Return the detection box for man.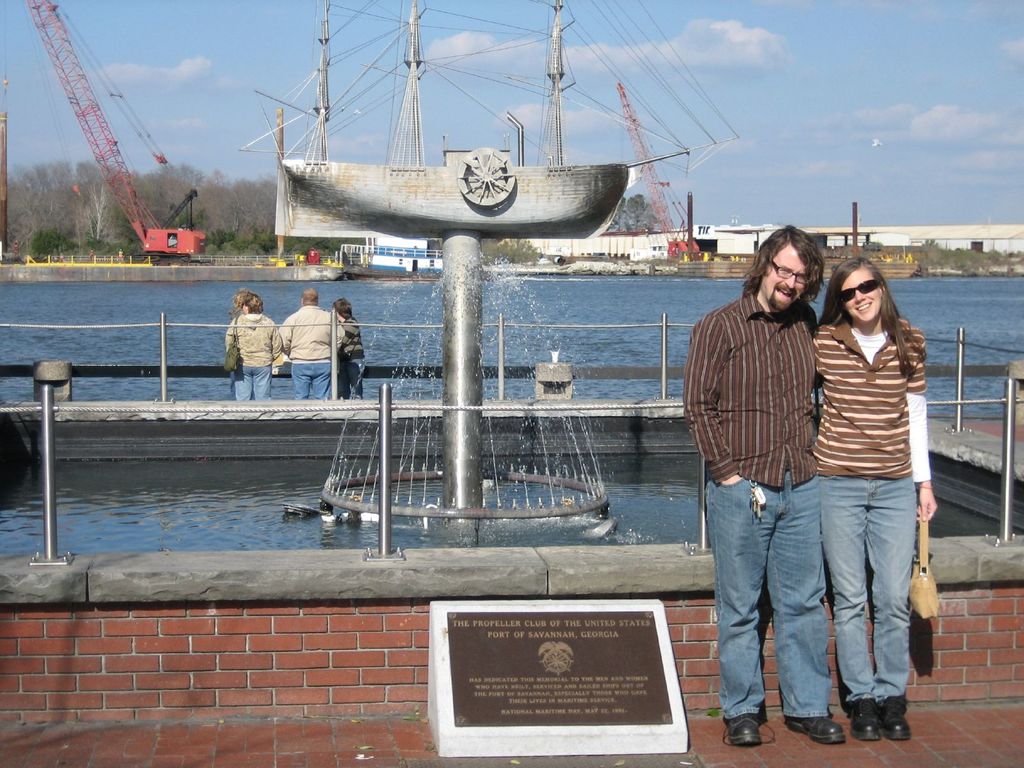
[333,301,364,393].
